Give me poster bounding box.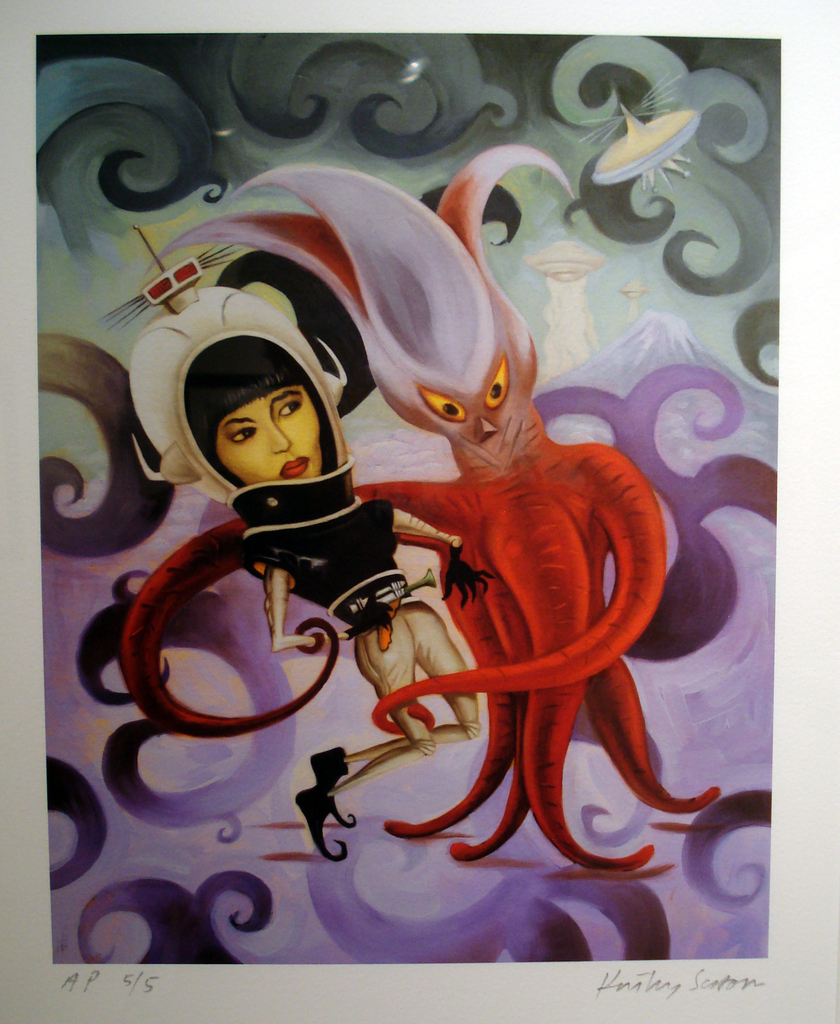
{"left": 0, "top": 0, "right": 839, "bottom": 1023}.
